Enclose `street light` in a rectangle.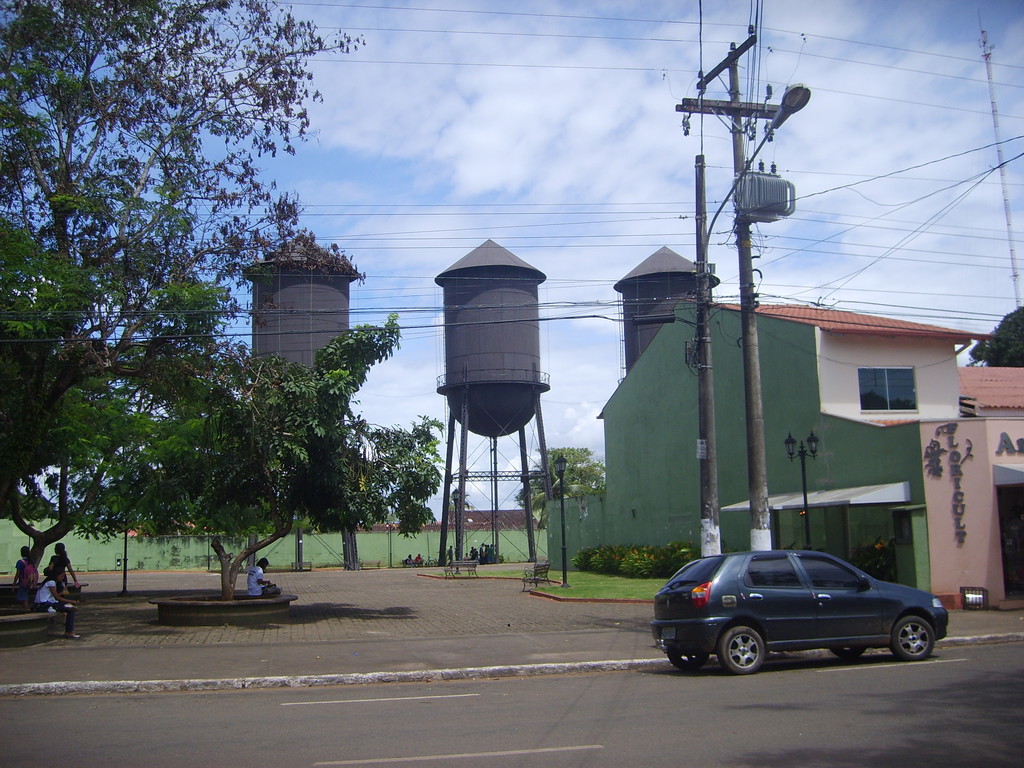
[left=449, top=488, right=463, bottom=575].
